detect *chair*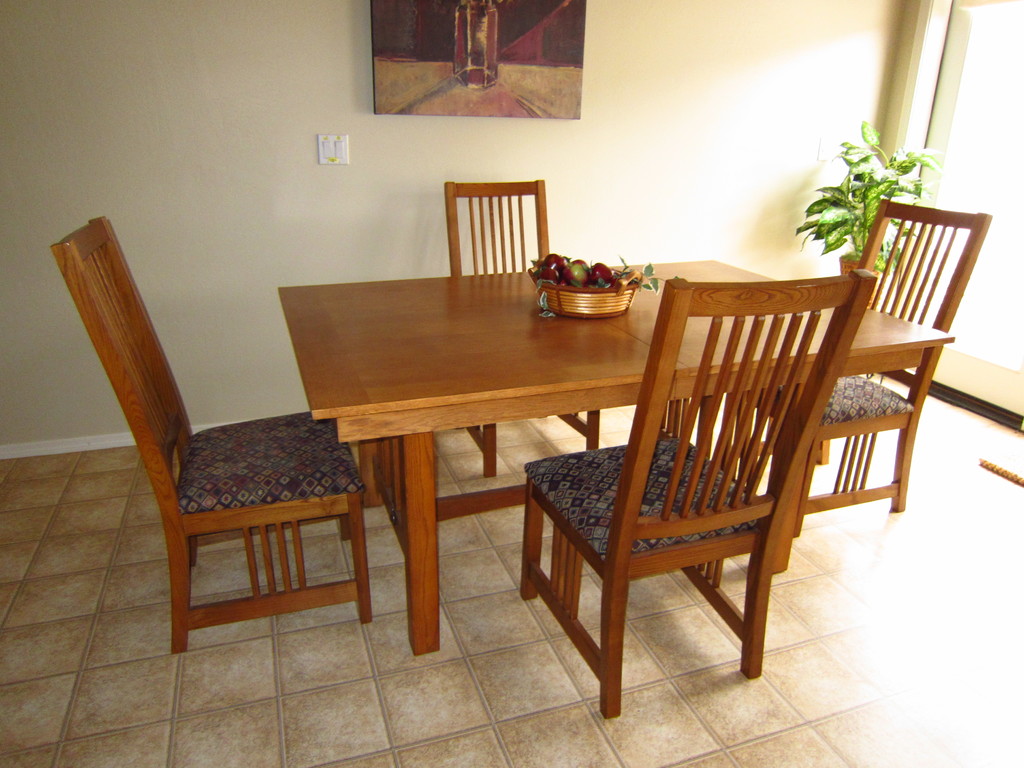
[x1=516, y1=267, x2=877, y2=719]
